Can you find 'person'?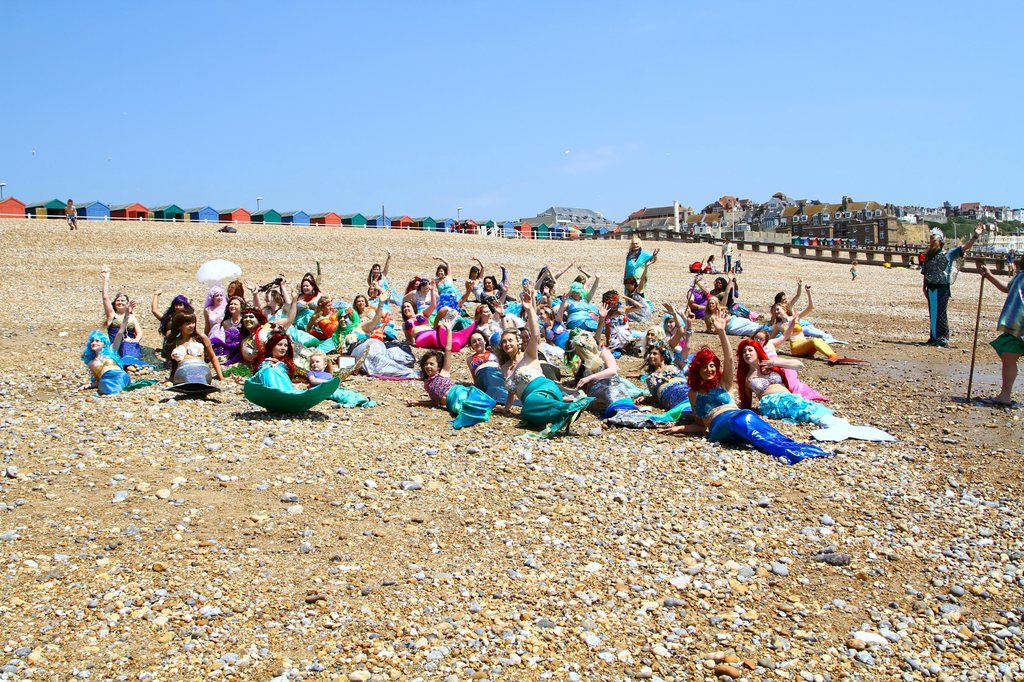
Yes, bounding box: bbox=[63, 194, 77, 231].
